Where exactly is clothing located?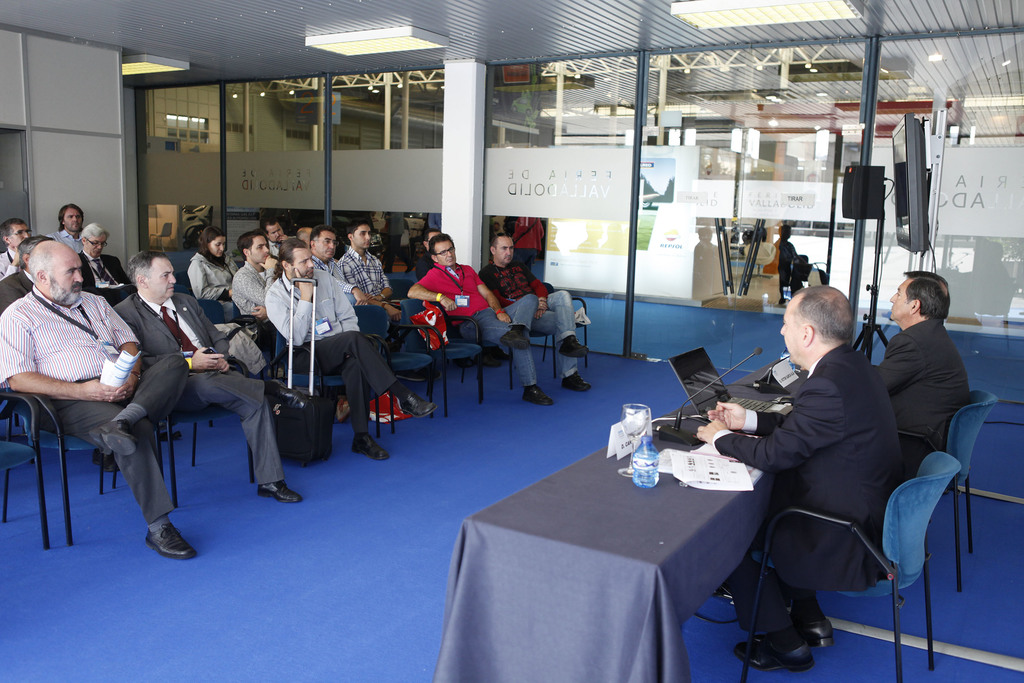
Its bounding box is bbox(107, 289, 287, 477).
